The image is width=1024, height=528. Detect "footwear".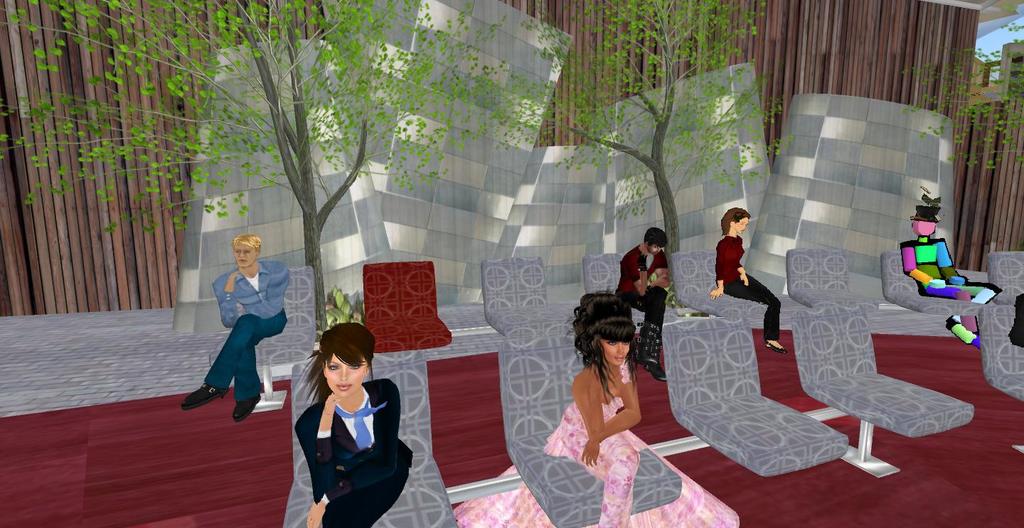
Detection: [x1=629, y1=320, x2=656, y2=366].
